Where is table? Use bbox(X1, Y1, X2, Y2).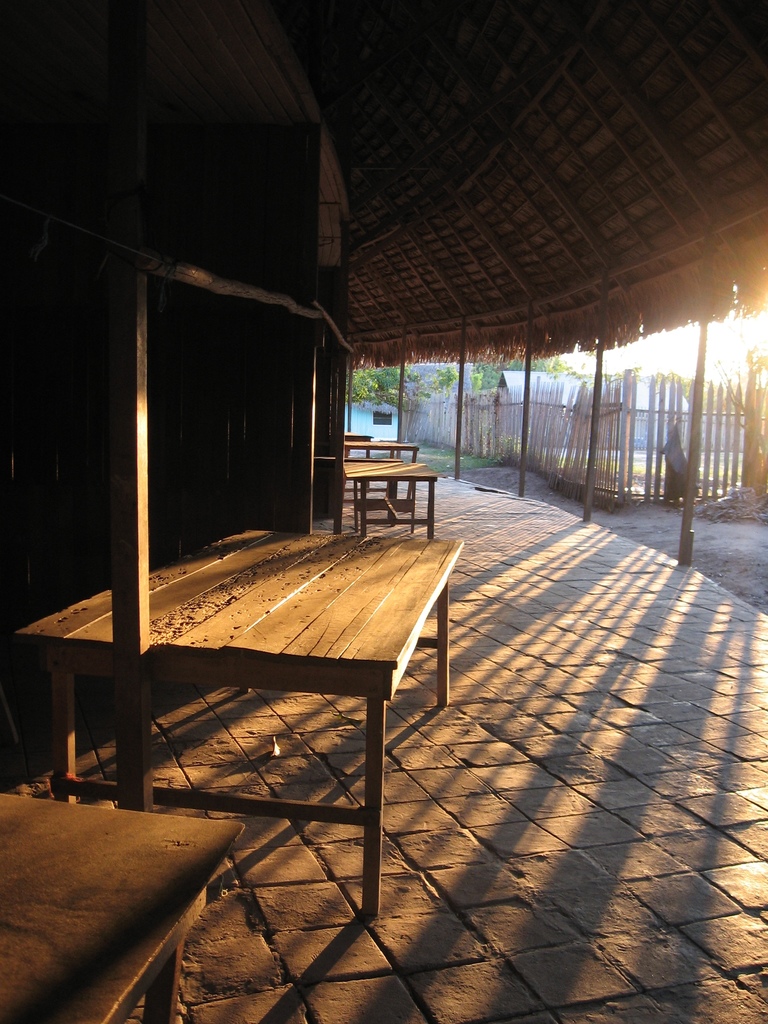
bbox(344, 463, 436, 540).
